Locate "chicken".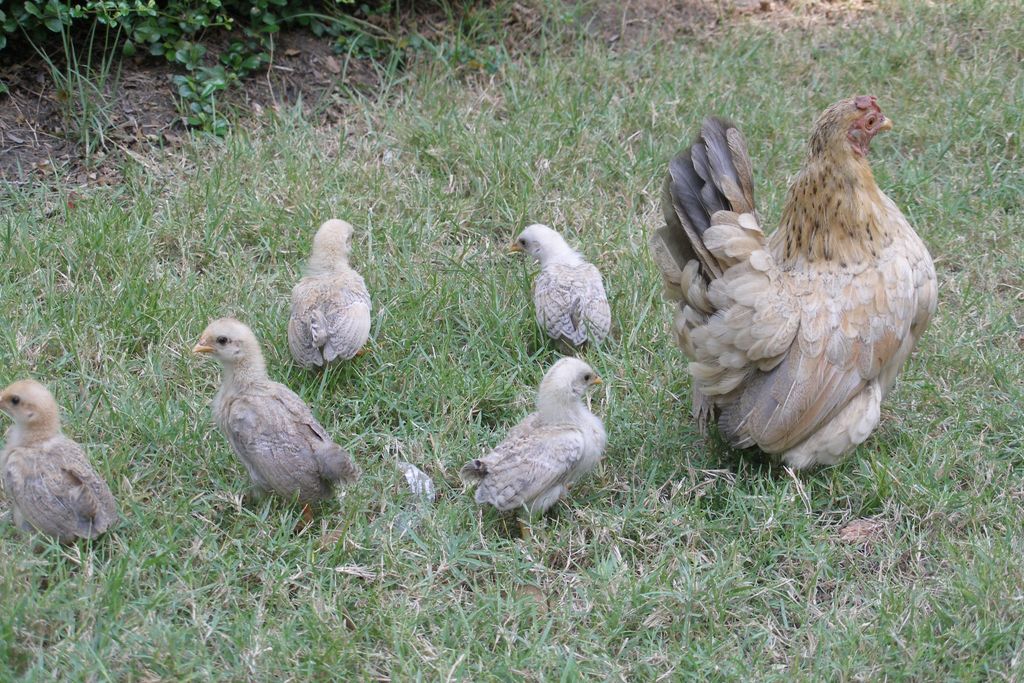
Bounding box: 0:383:120:548.
